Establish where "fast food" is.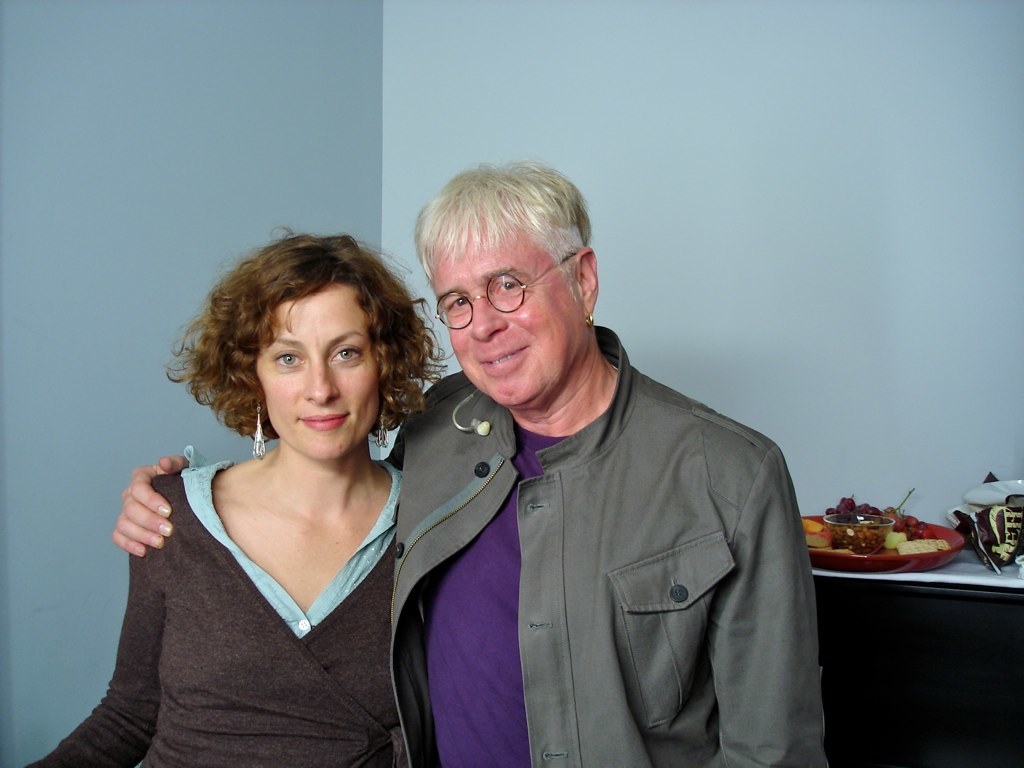
Established at 889:540:940:556.
